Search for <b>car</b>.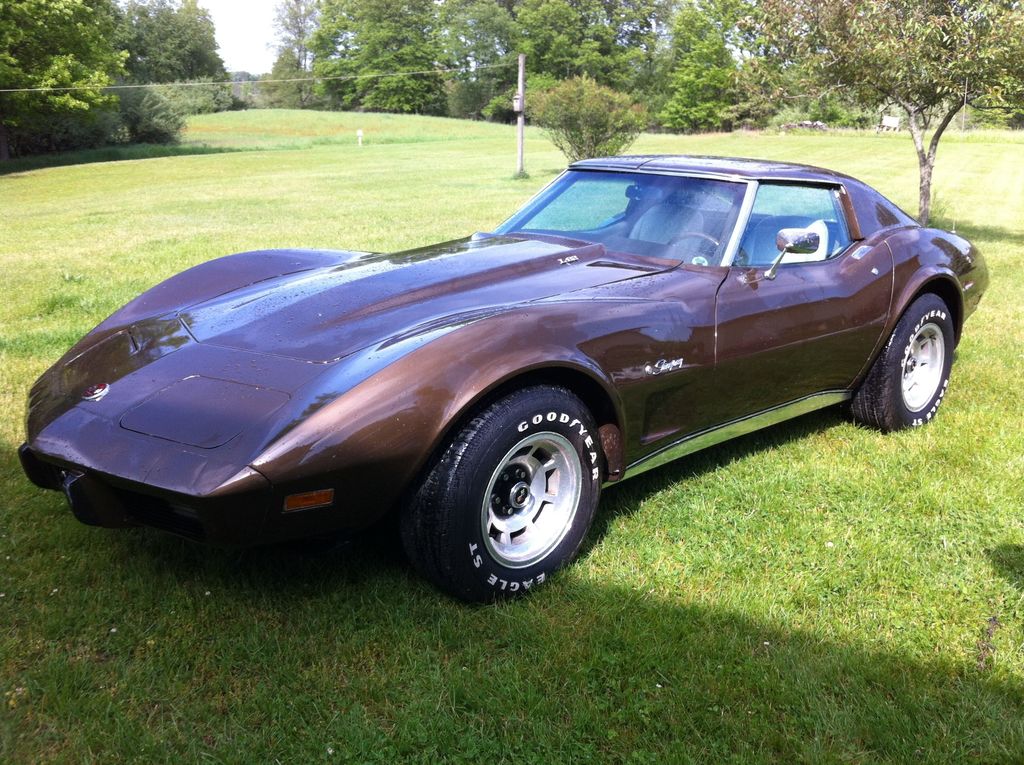
Found at x1=38 y1=144 x2=968 y2=604.
